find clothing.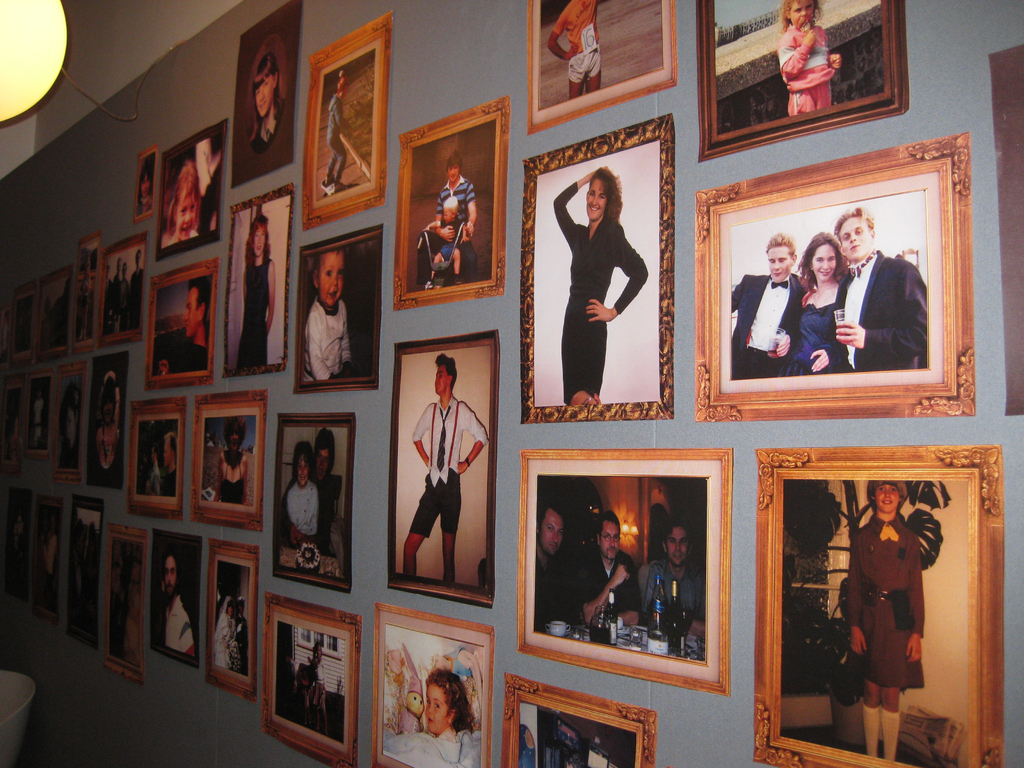
{"left": 279, "top": 474, "right": 335, "bottom": 556}.
